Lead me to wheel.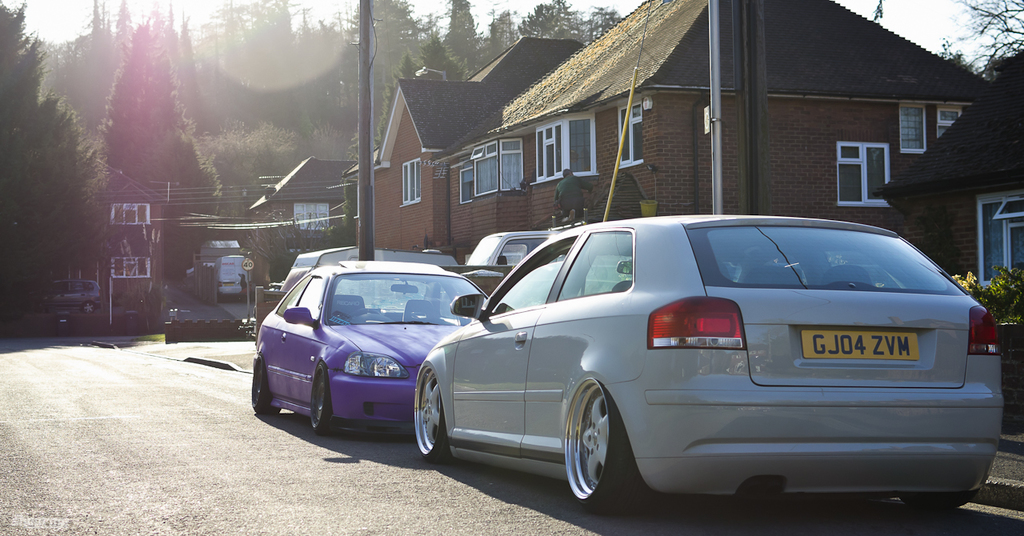
Lead to select_region(80, 297, 95, 315).
